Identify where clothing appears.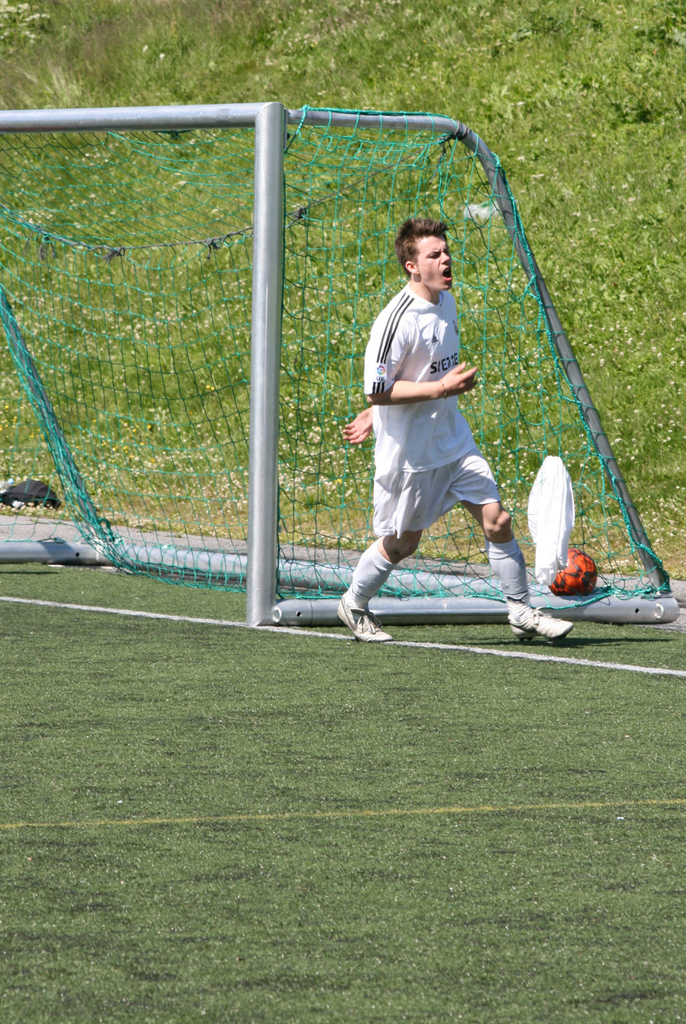
Appears at (362, 247, 505, 567).
